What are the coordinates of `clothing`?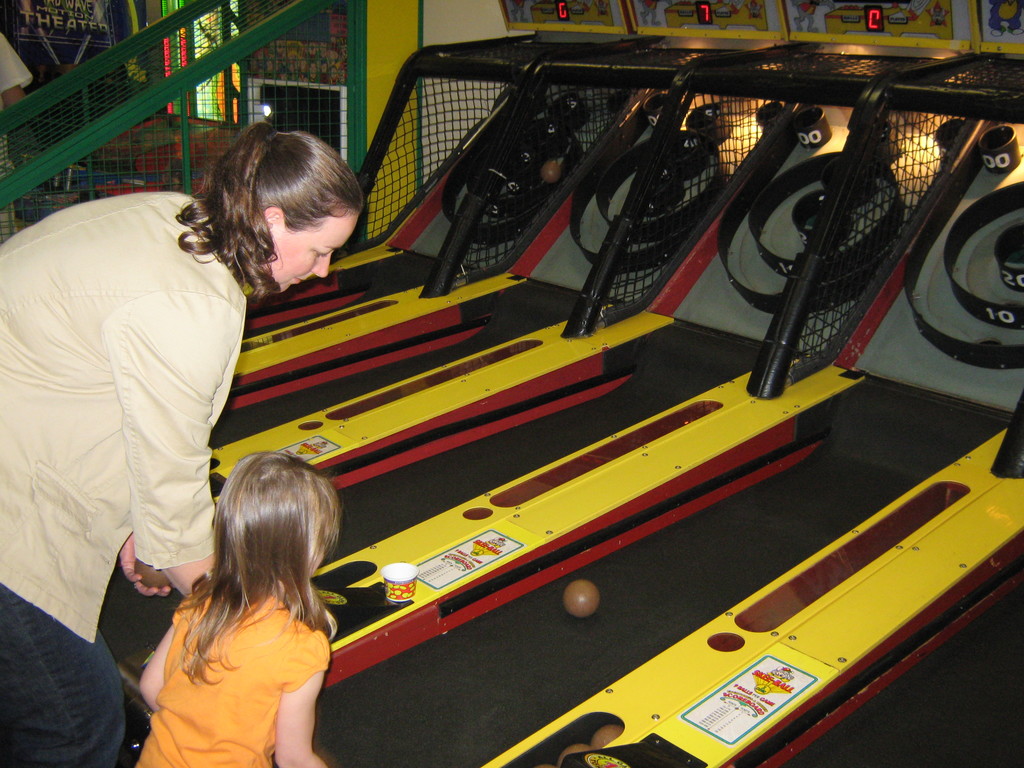
117,564,338,753.
